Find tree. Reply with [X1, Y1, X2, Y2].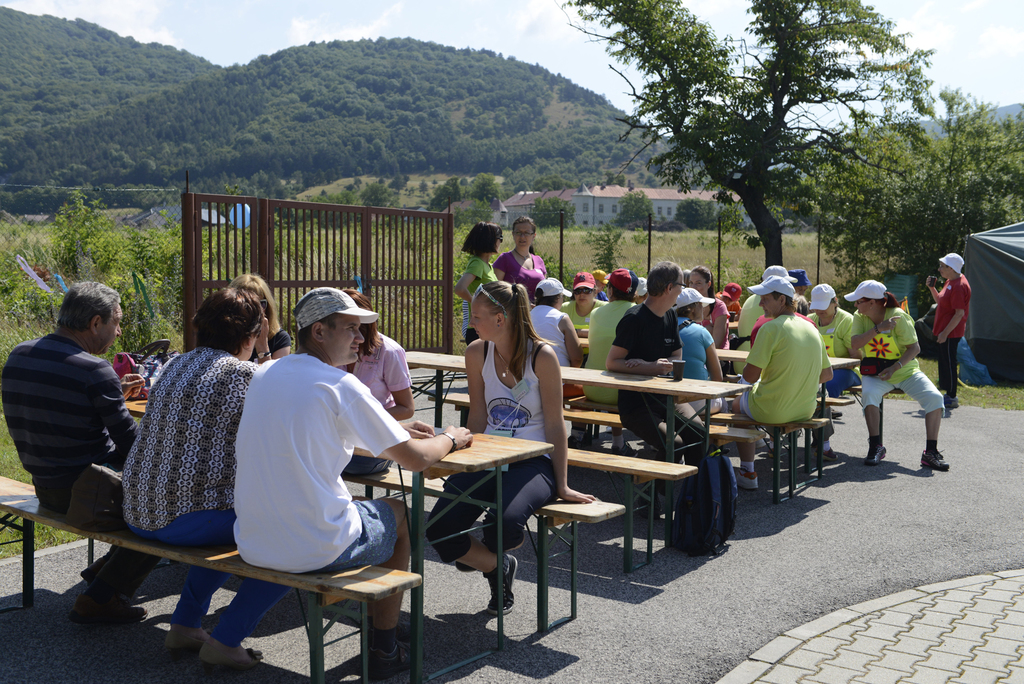
[995, 115, 1023, 237].
